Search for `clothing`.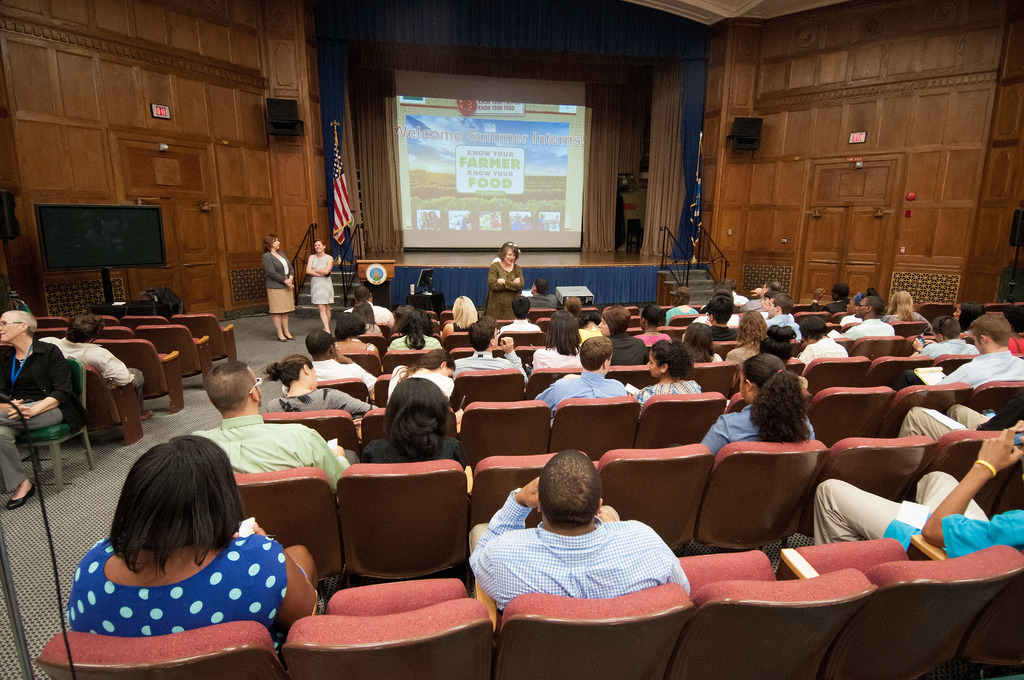
Found at x1=0, y1=337, x2=90, y2=494.
